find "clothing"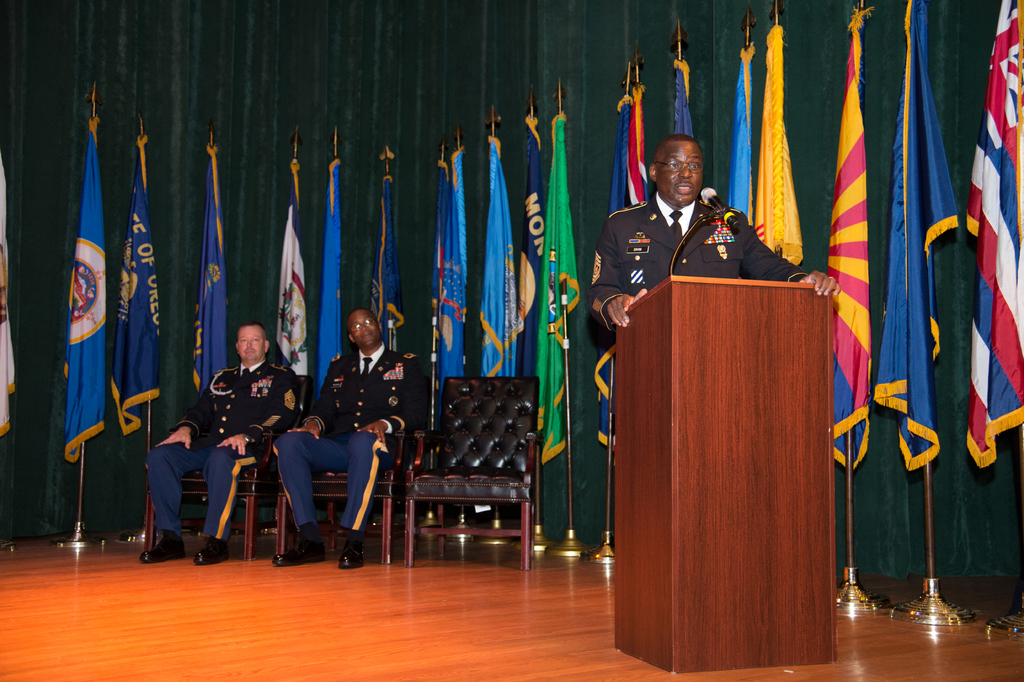
<region>271, 349, 424, 519</region>
